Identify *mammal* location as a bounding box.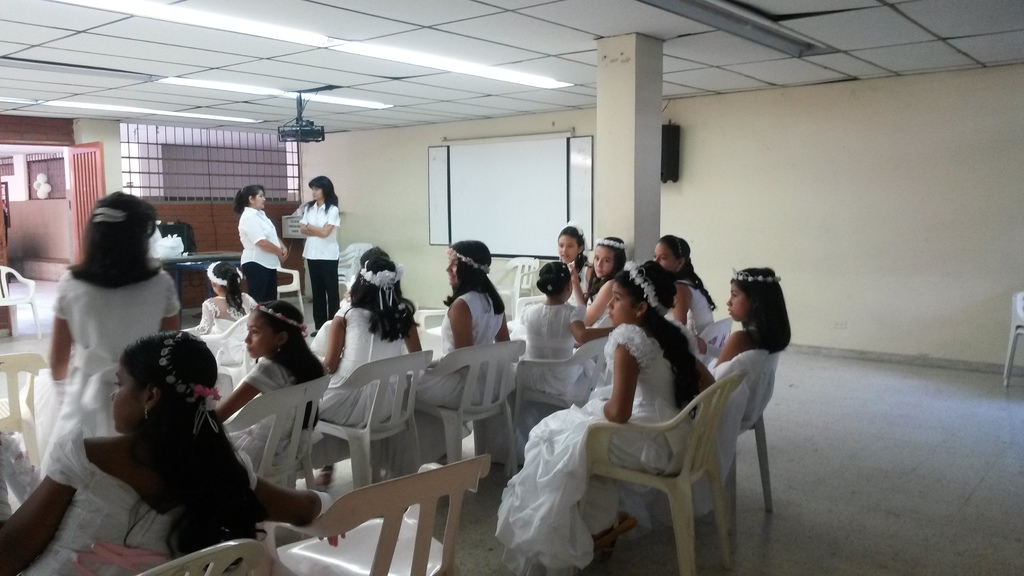
rect(566, 230, 640, 378).
